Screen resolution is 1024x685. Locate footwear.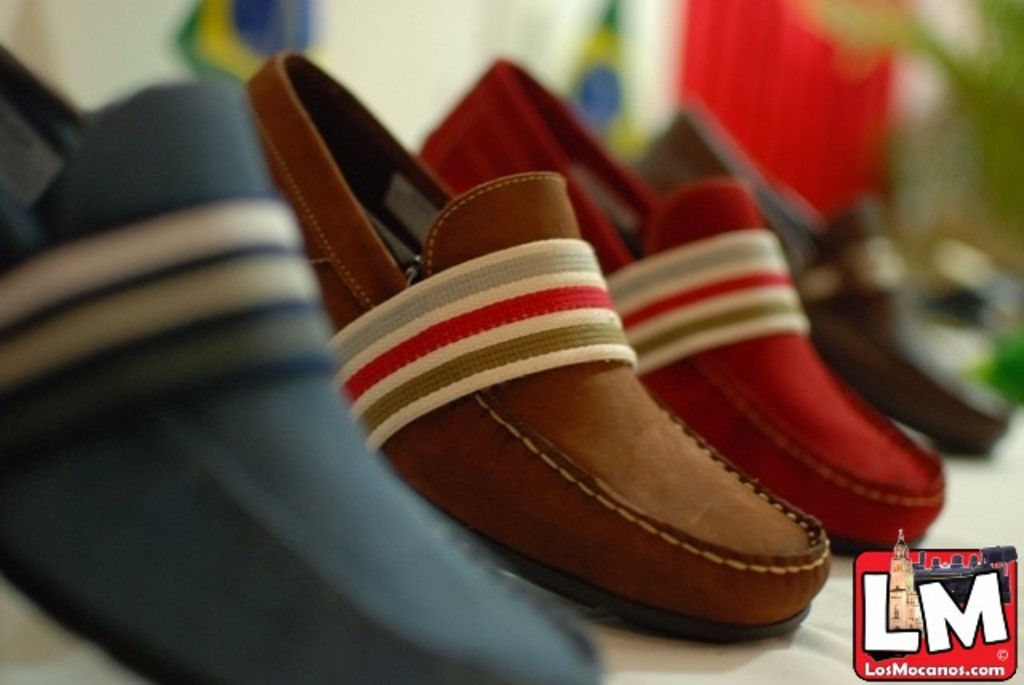
left=419, top=58, right=954, bottom=560.
